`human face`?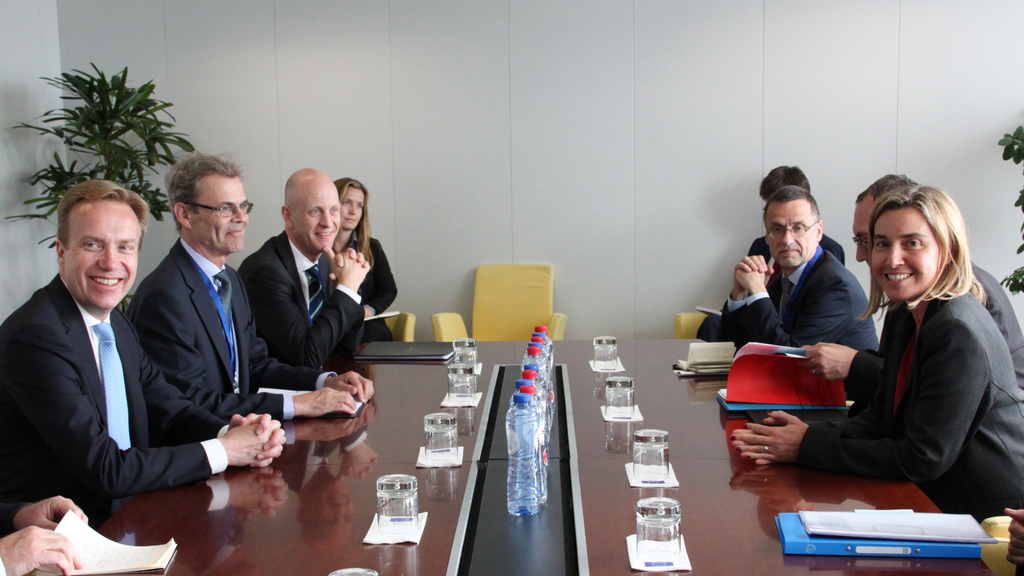
x1=296, y1=163, x2=337, y2=246
